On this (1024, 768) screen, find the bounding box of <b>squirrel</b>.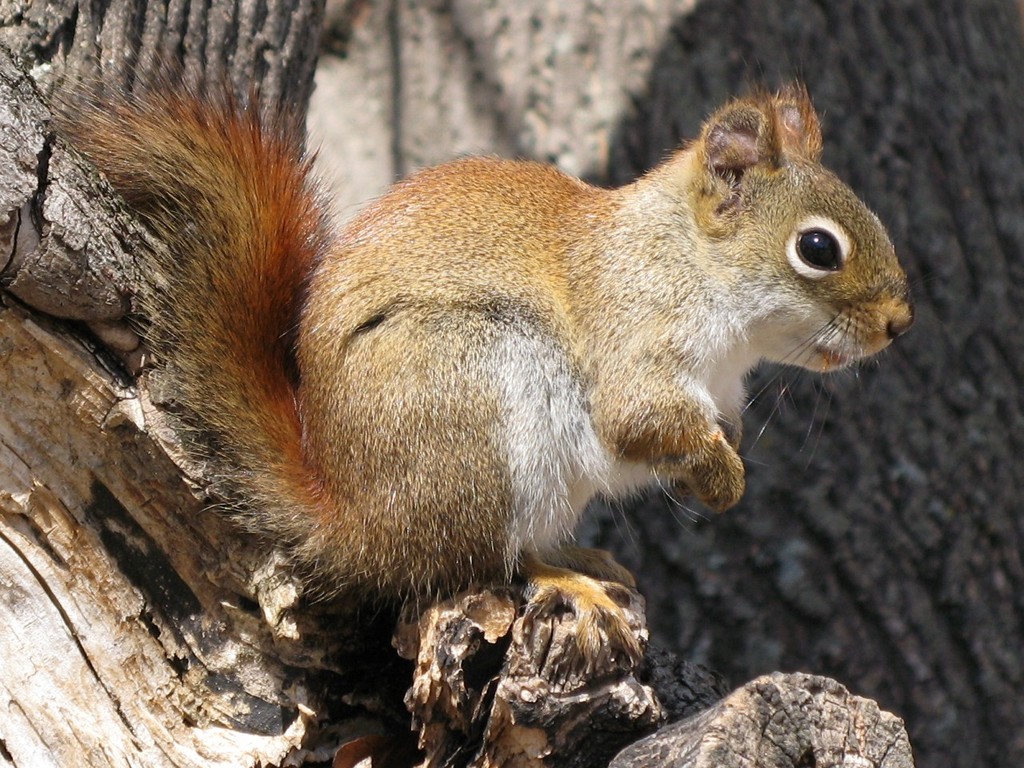
Bounding box: bbox=(33, 46, 918, 674).
